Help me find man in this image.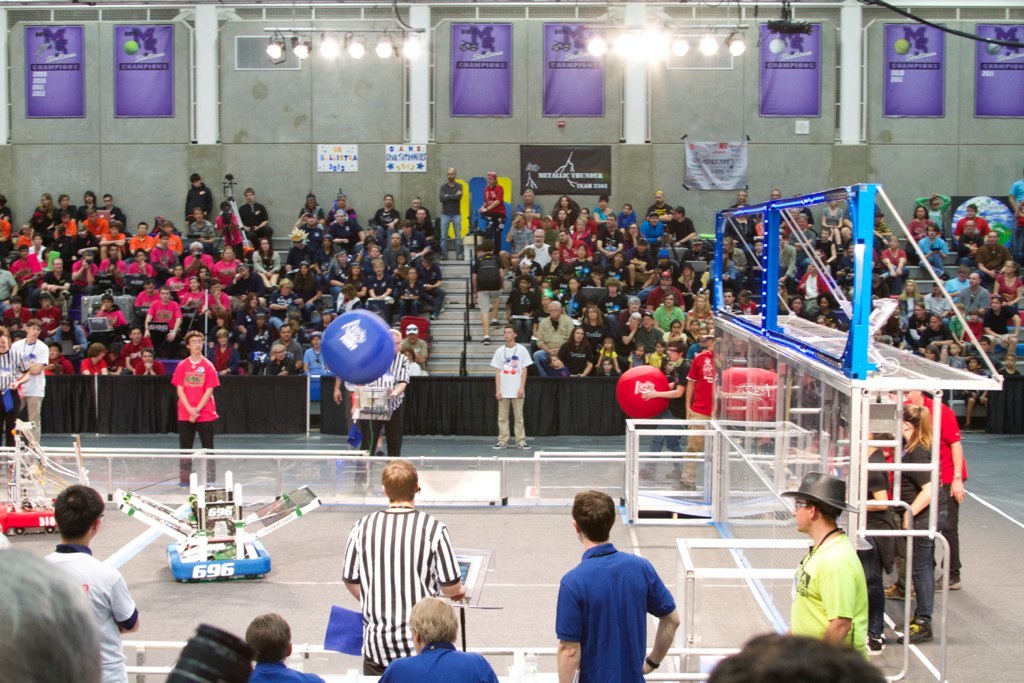
Found it: select_region(955, 272, 994, 311).
